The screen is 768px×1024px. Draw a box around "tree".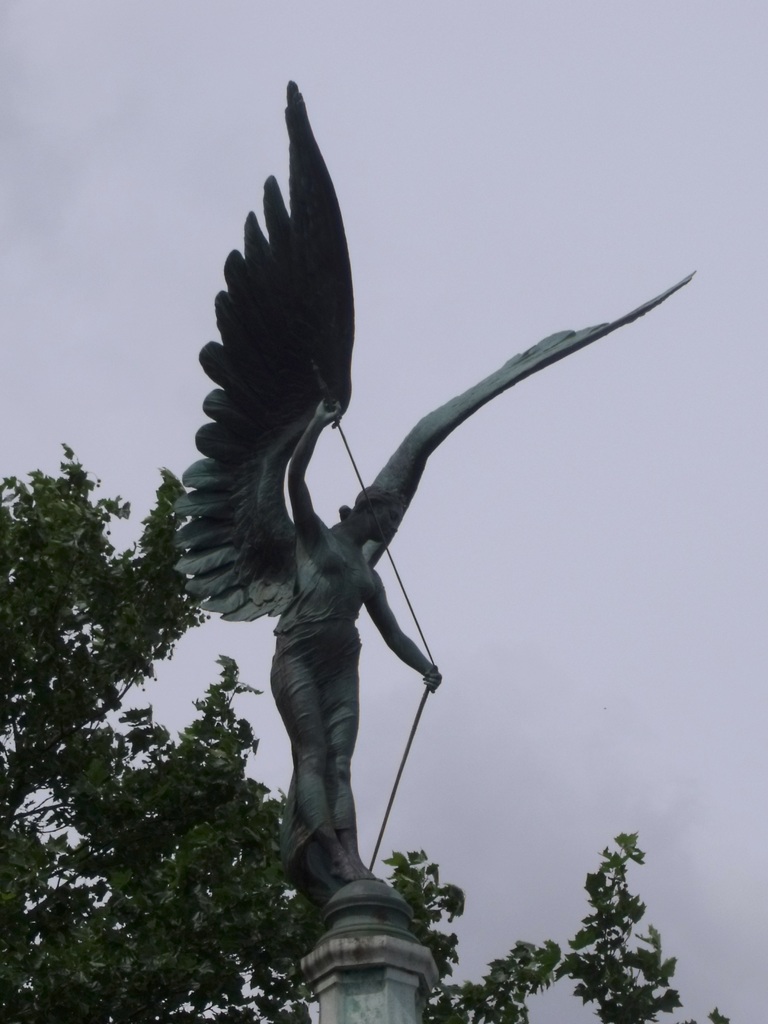
(0,433,737,1023).
